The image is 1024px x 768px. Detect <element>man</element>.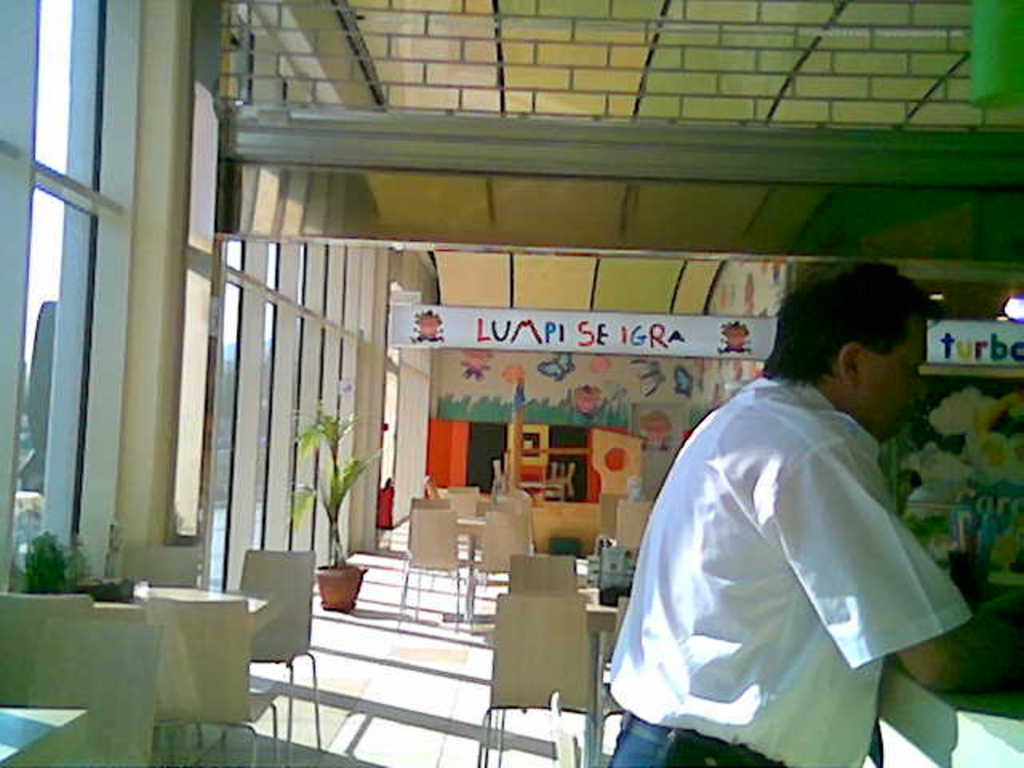
Detection: l=608, t=256, r=1022, b=766.
